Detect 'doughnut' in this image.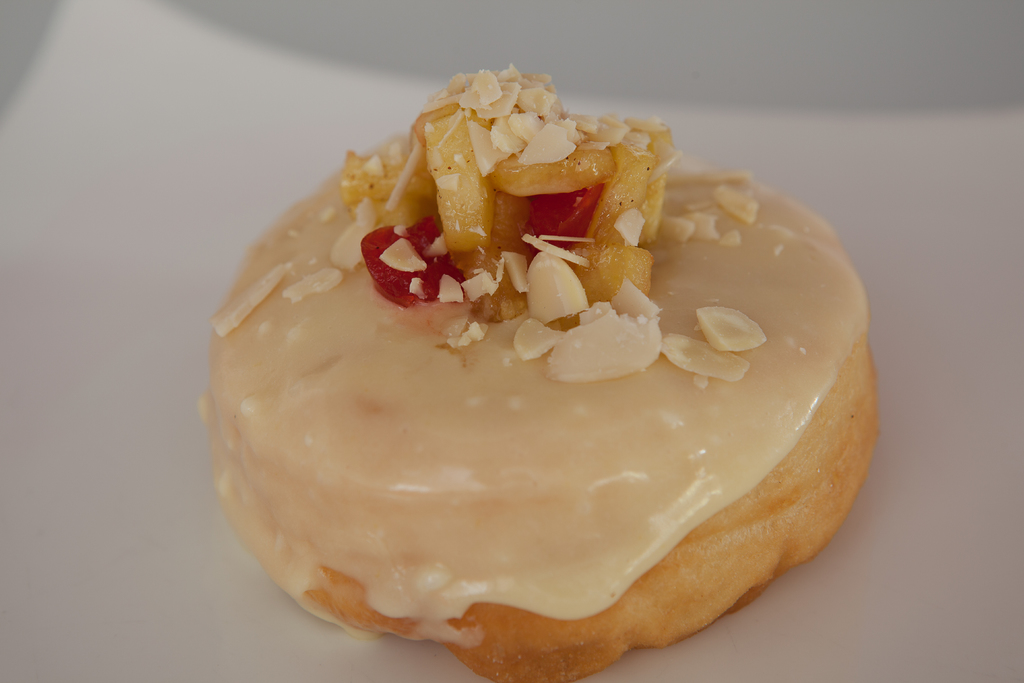
Detection: {"x1": 200, "y1": 72, "x2": 878, "y2": 682}.
